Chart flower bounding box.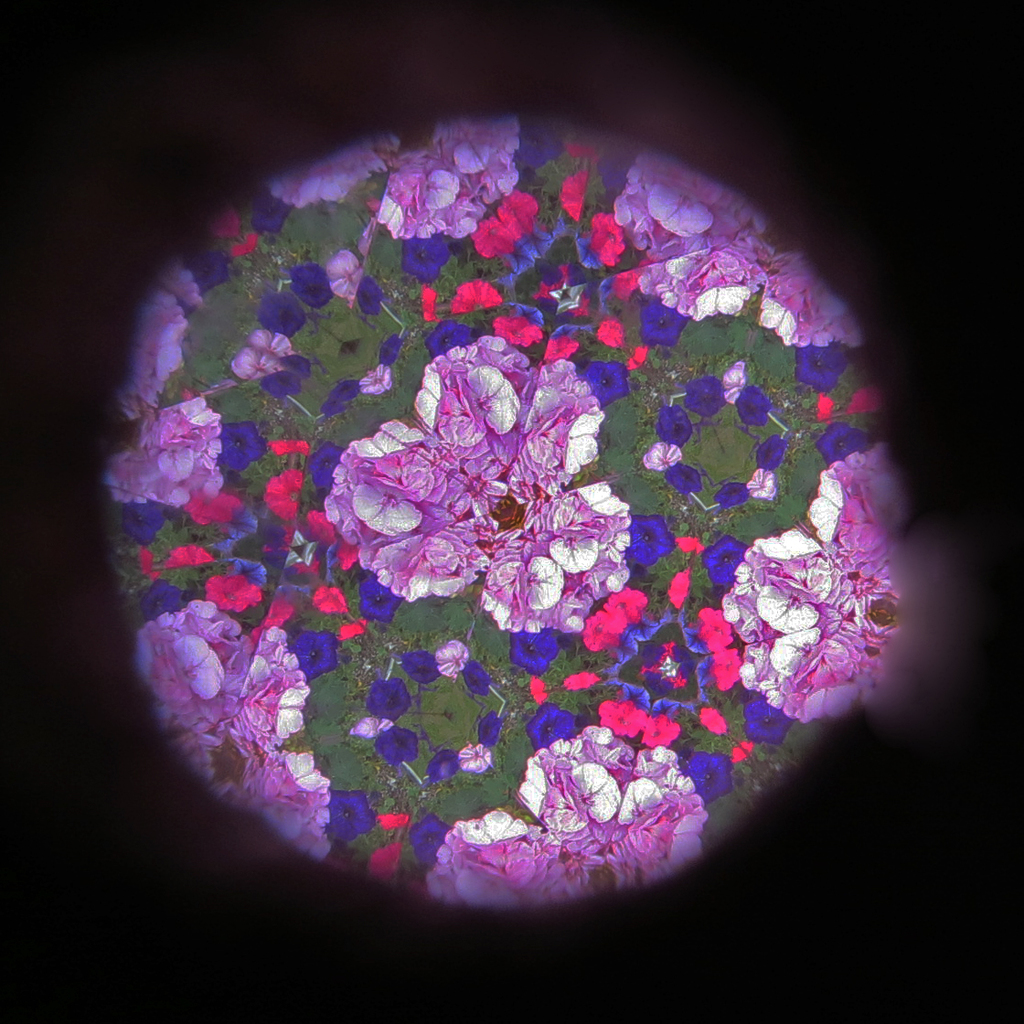
Charted: select_region(564, 672, 600, 689).
